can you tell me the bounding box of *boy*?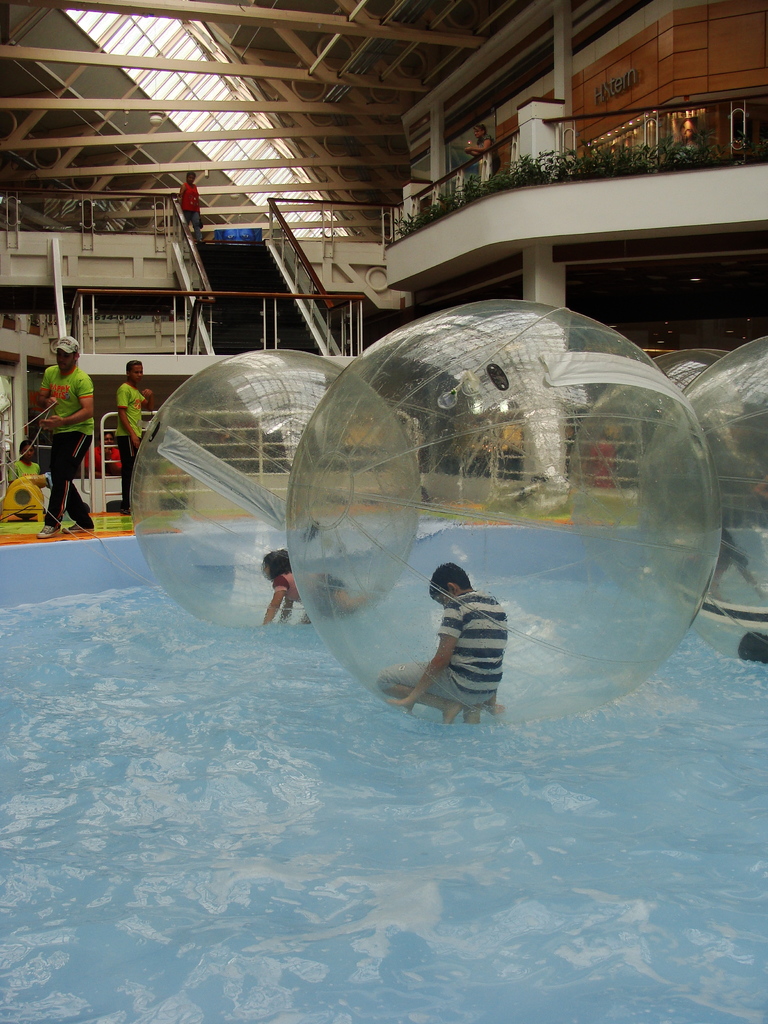
crop(108, 349, 157, 519).
